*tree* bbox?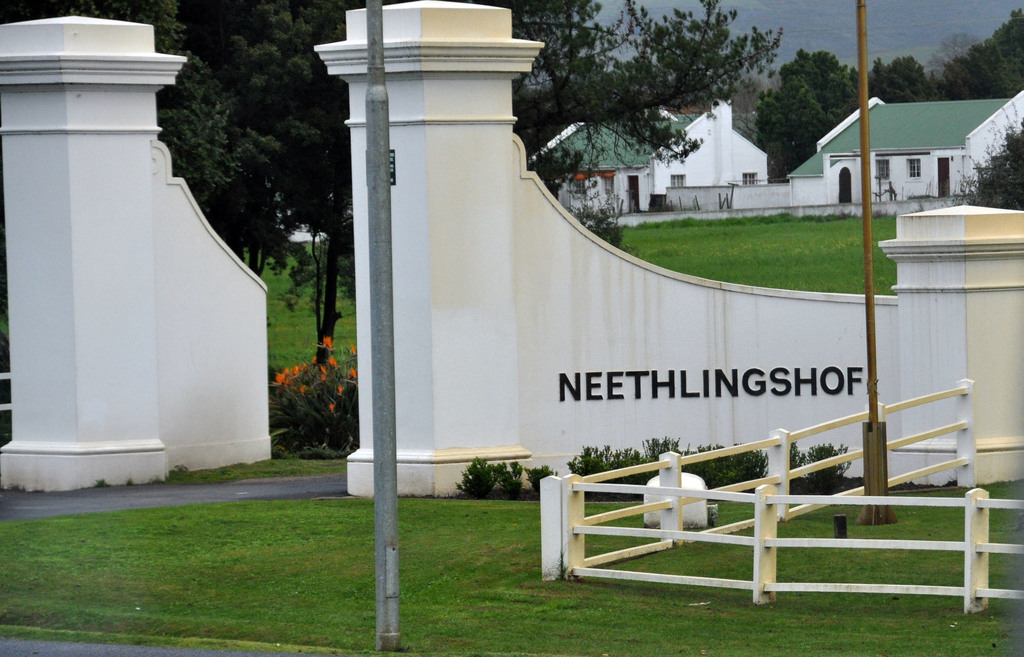
Rect(992, 0, 1023, 72)
